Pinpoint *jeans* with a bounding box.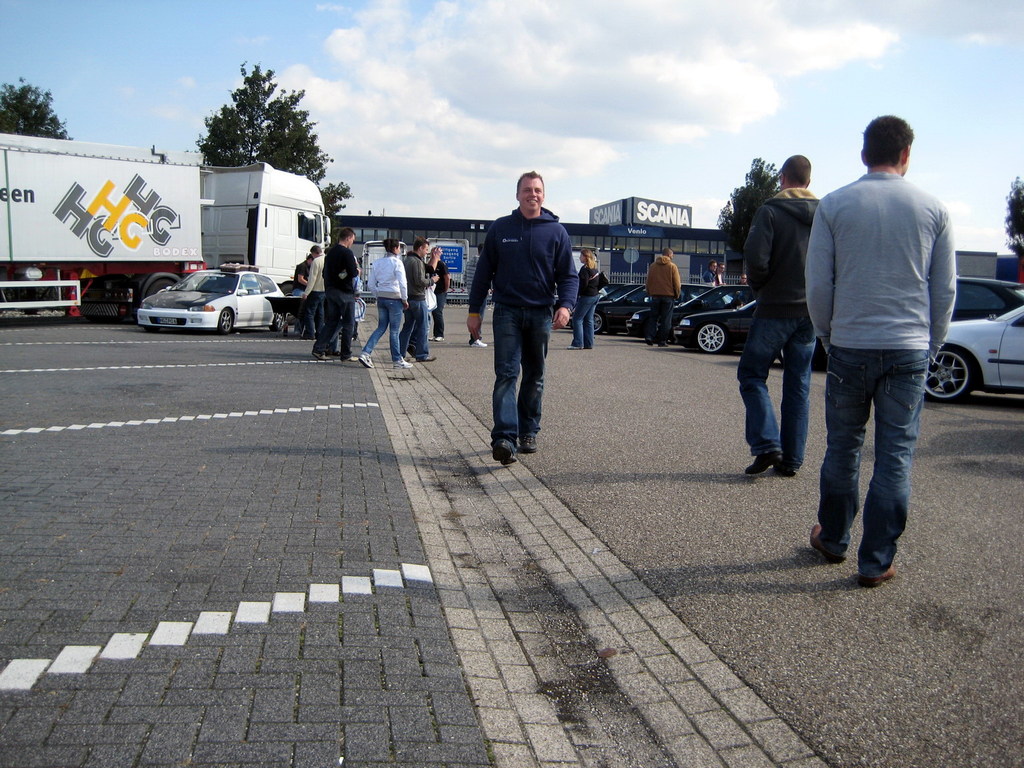
bbox=(291, 285, 307, 341).
